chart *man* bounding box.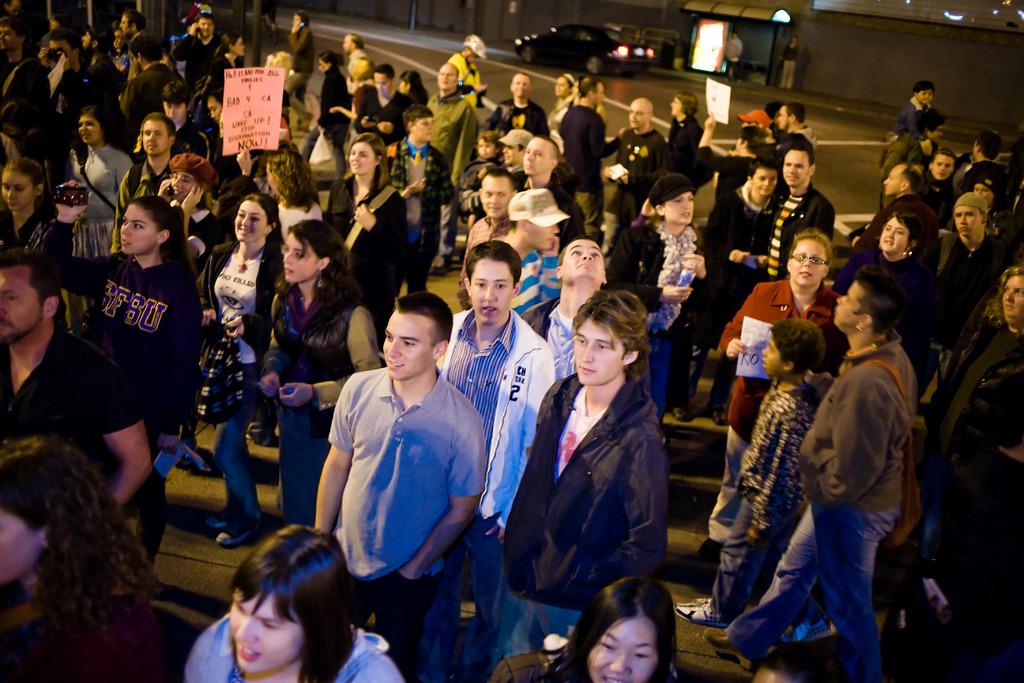
Charted: rect(972, 129, 999, 163).
